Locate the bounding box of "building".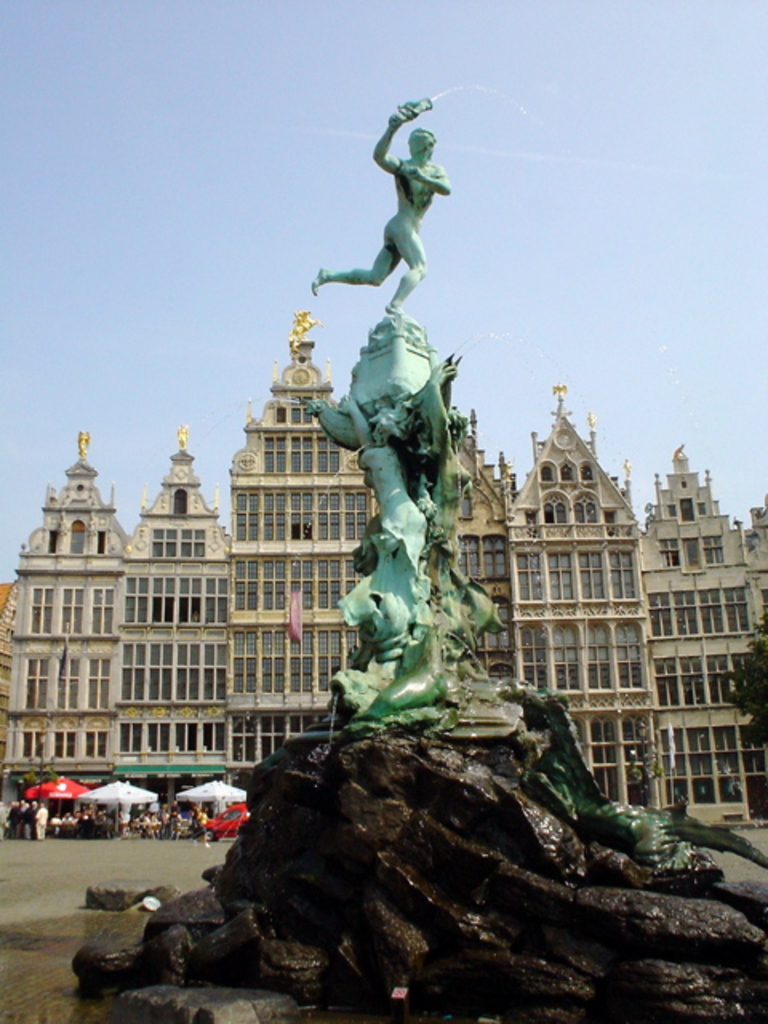
Bounding box: select_region(0, 312, 766, 824).
